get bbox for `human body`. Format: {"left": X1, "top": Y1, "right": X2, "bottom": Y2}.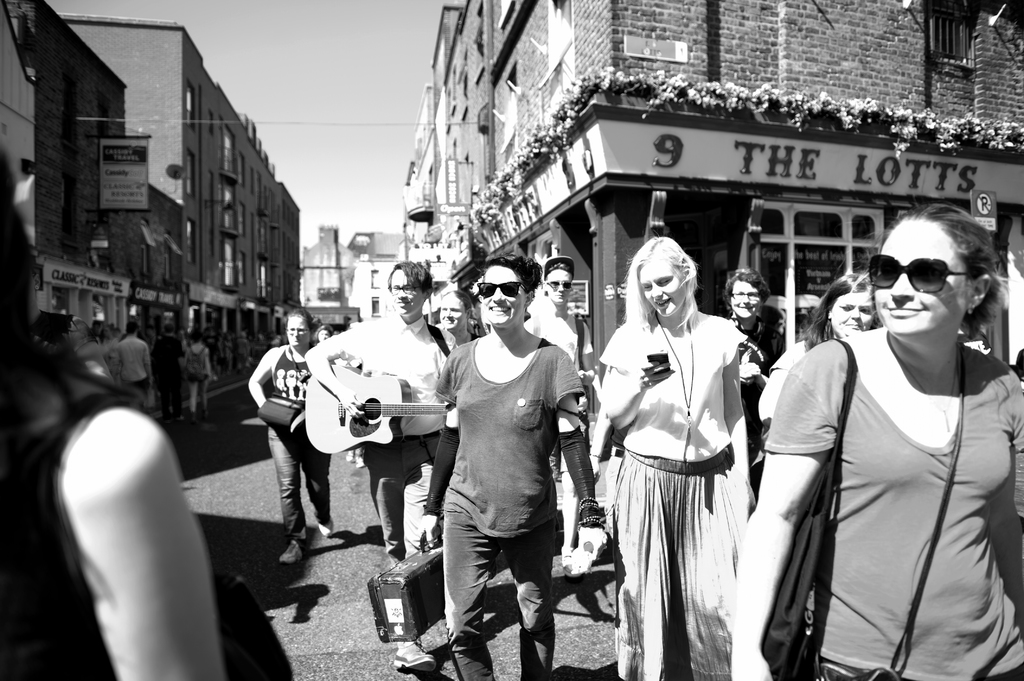
{"left": 733, "top": 203, "right": 1023, "bottom": 680}.
